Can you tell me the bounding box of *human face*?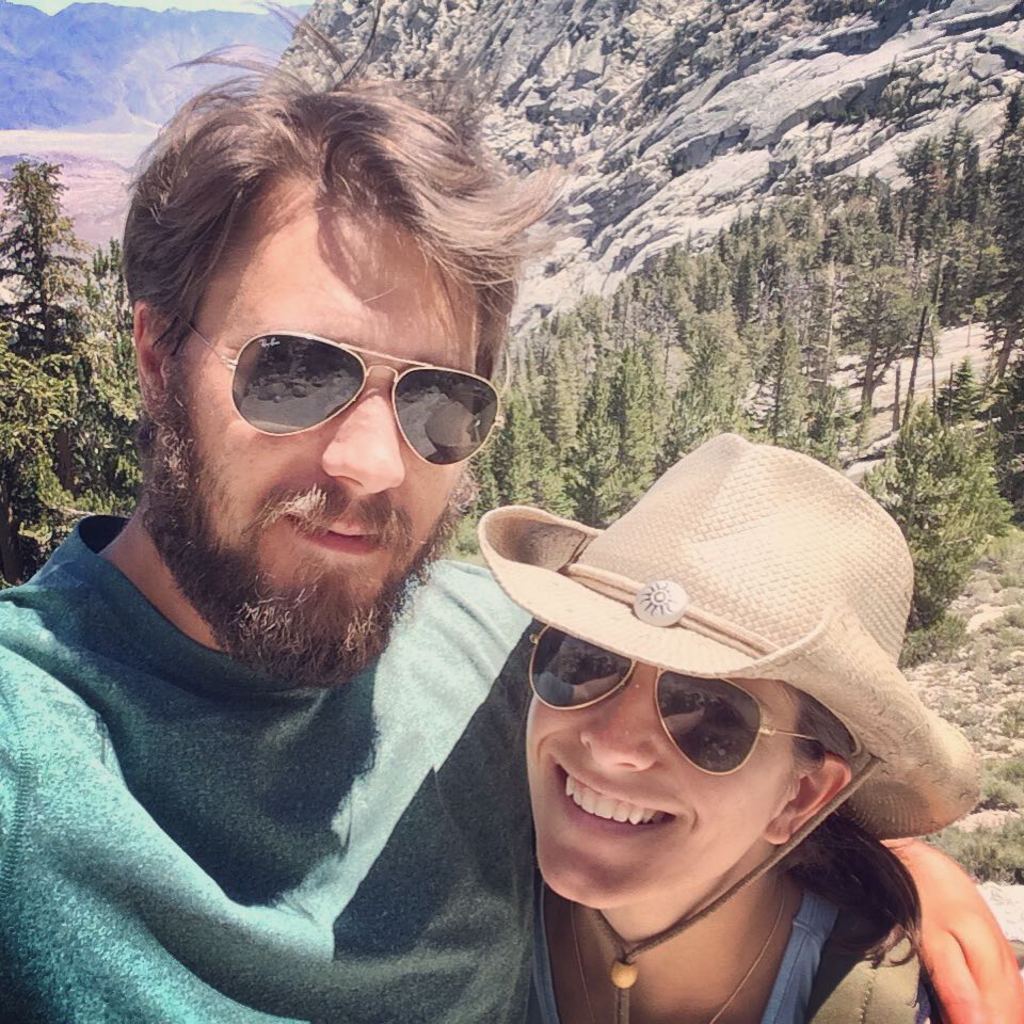
BBox(179, 179, 478, 611).
